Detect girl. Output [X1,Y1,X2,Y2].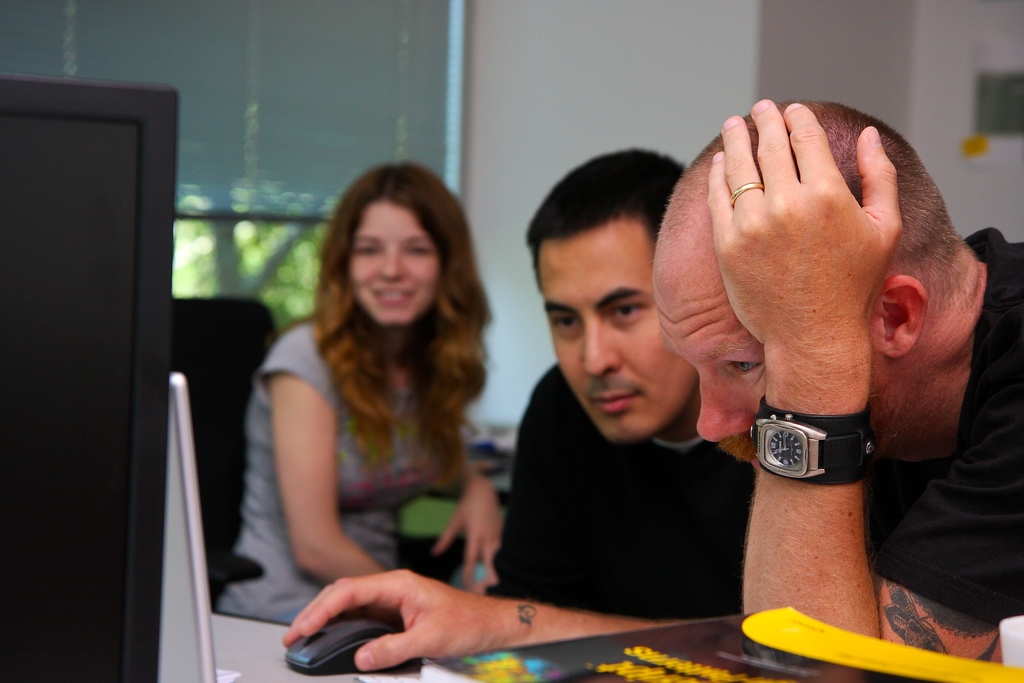
[209,138,545,648].
